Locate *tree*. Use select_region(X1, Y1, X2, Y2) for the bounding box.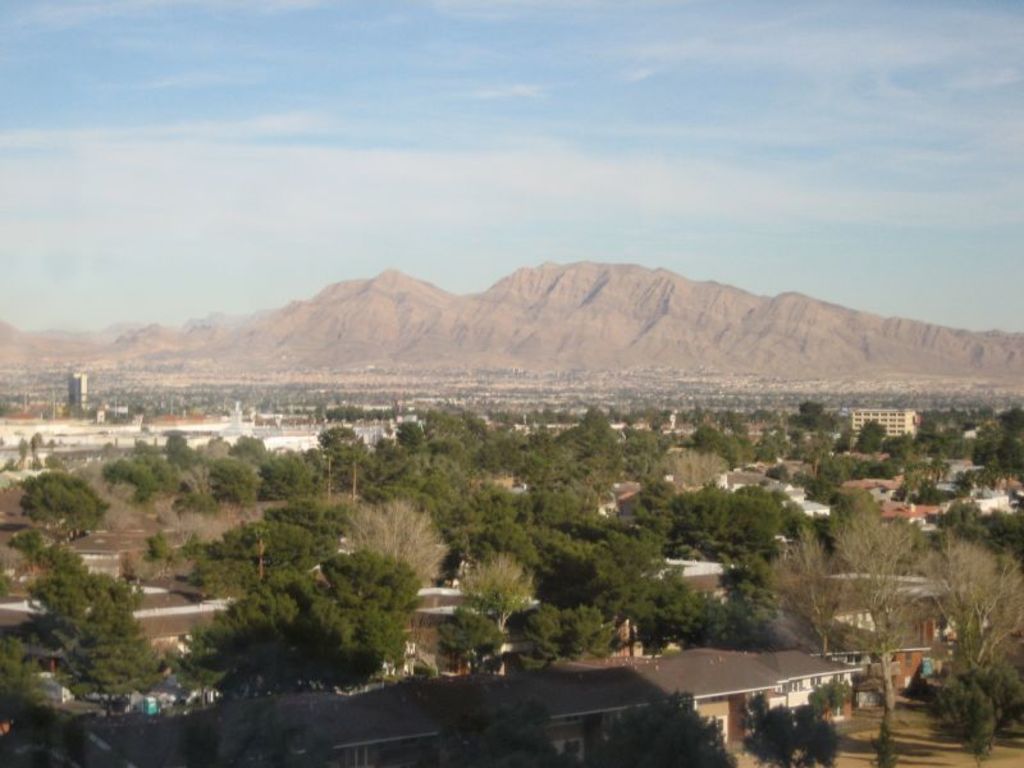
select_region(105, 457, 160, 495).
